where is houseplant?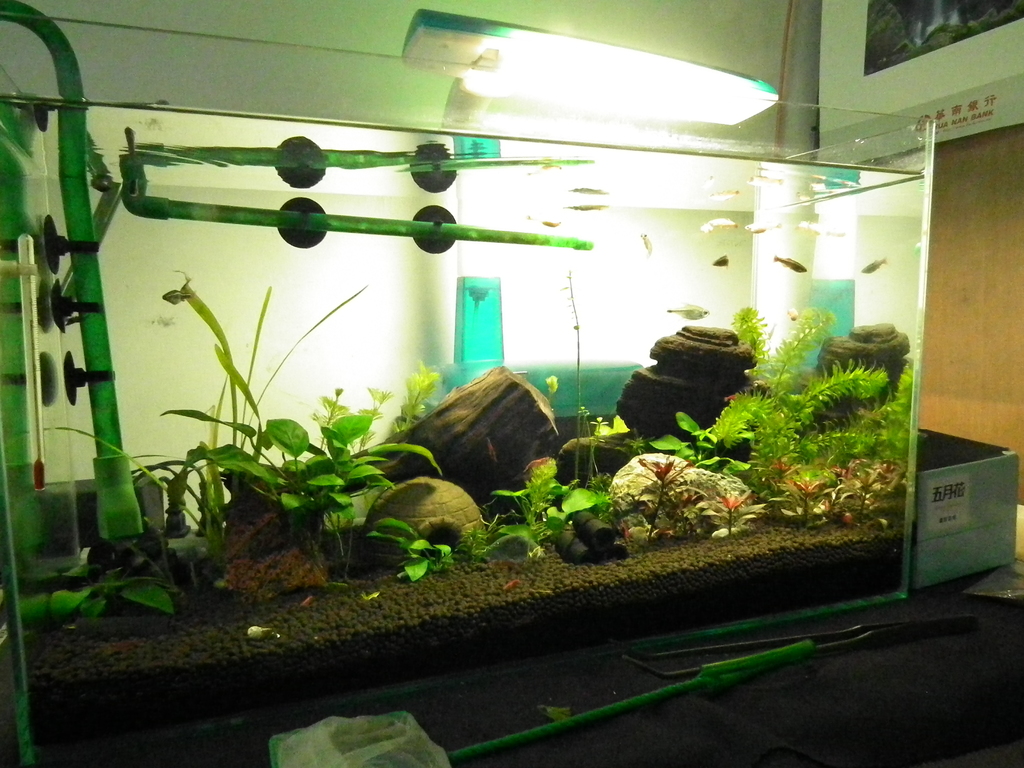
l=40, t=267, r=445, b=602.
